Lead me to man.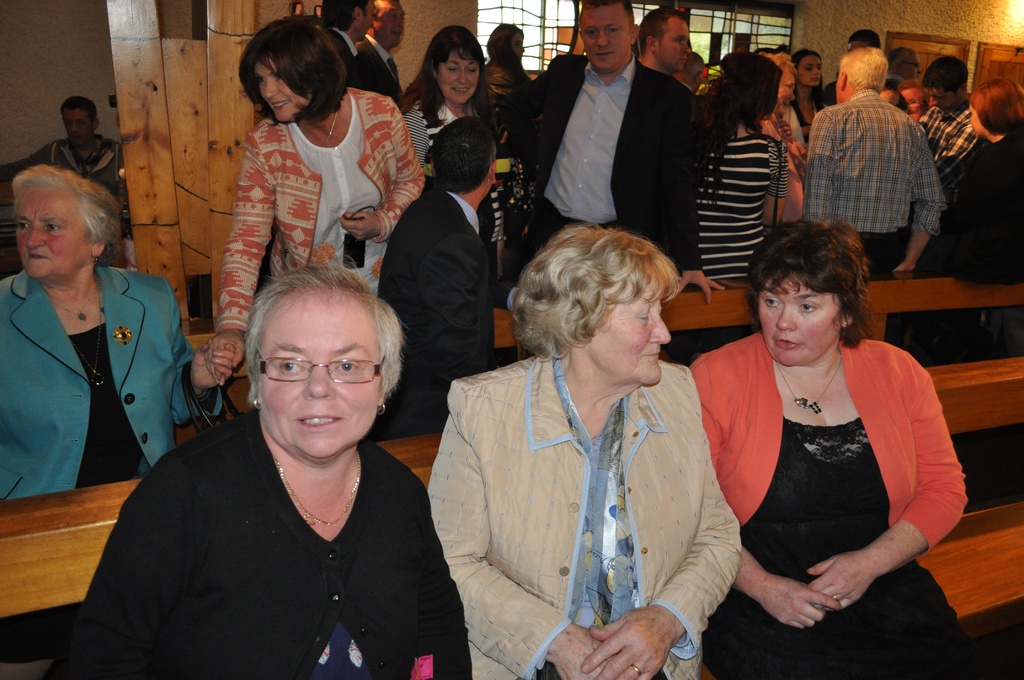
Lead to x1=500, y1=0, x2=724, y2=304.
